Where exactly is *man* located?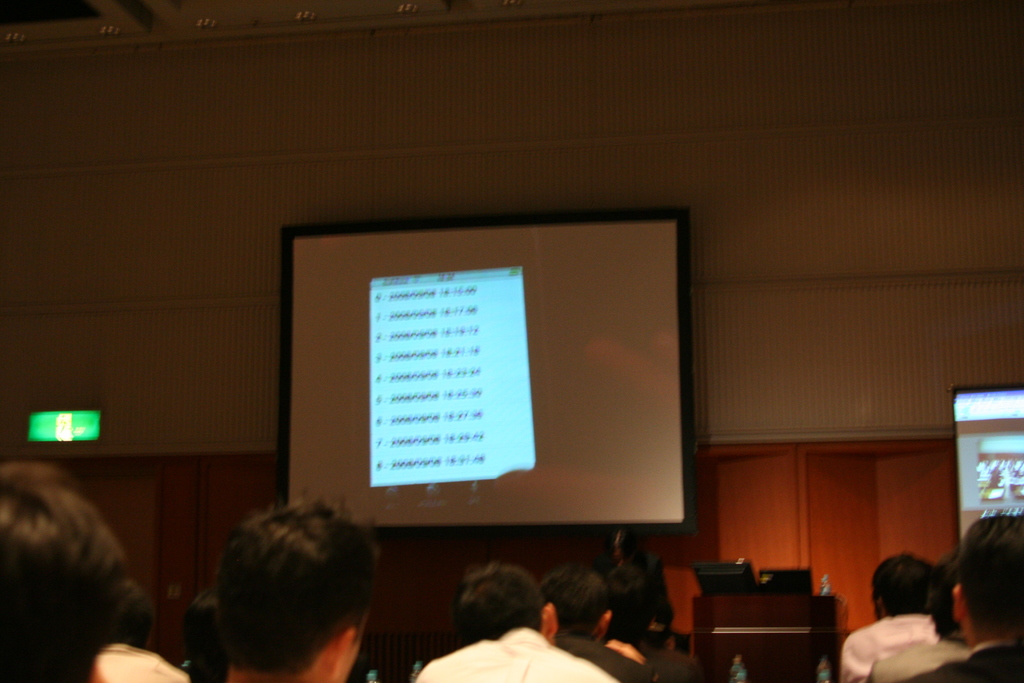
Its bounding box is box(872, 555, 972, 682).
